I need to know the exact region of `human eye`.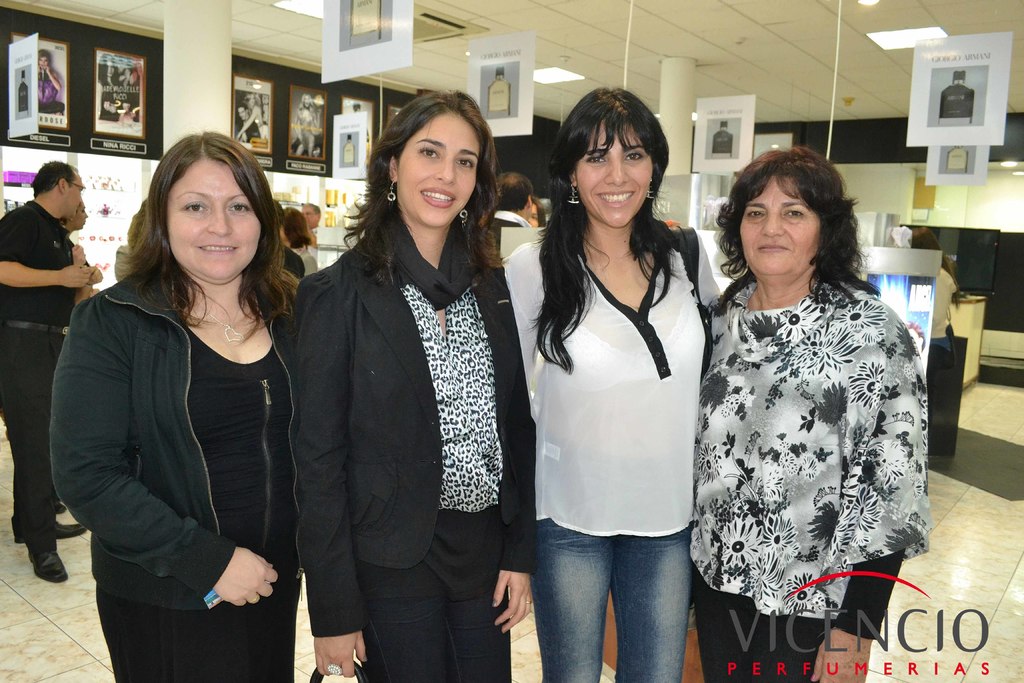
Region: left=781, top=206, right=807, bottom=220.
